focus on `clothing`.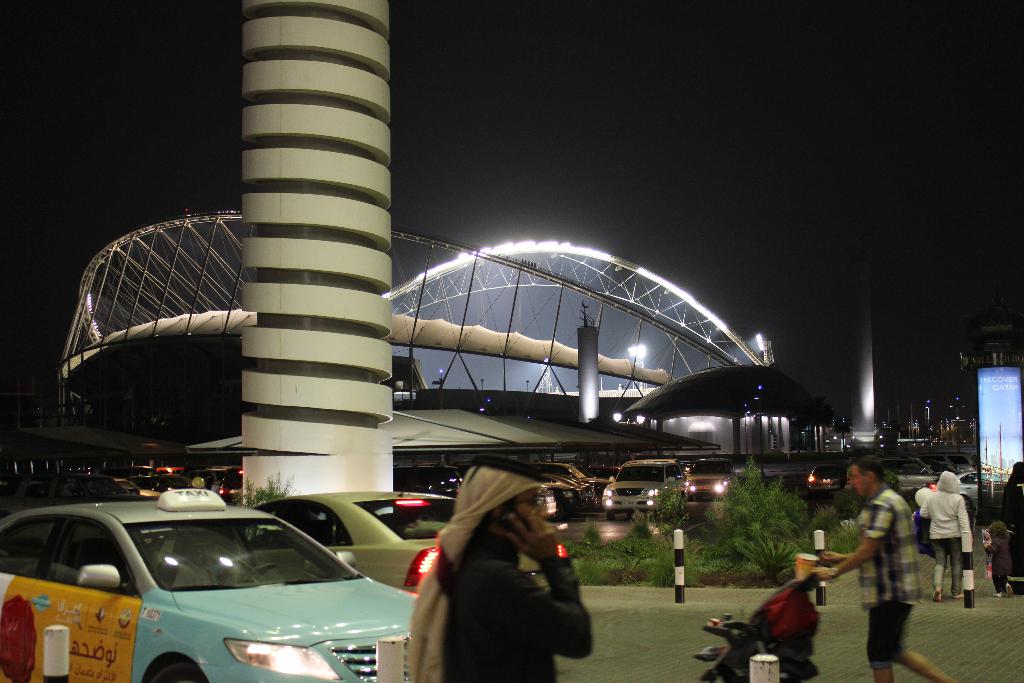
Focused at detection(440, 523, 593, 682).
